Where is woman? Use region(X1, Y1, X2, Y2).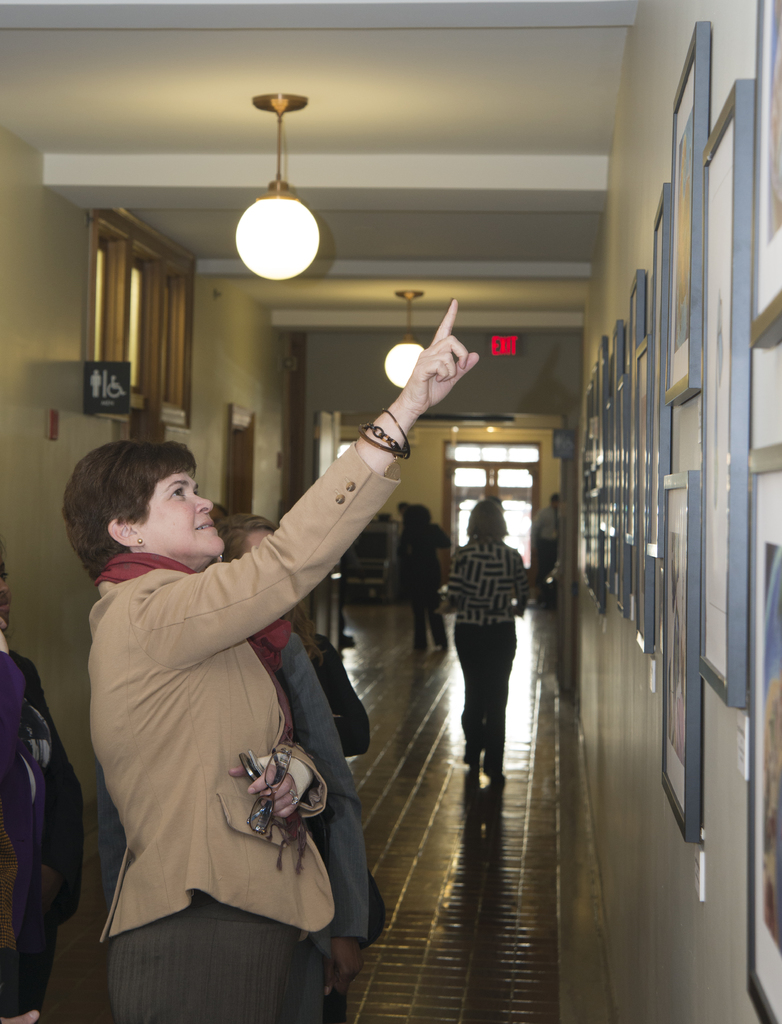
region(98, 558, 368, 1000).
